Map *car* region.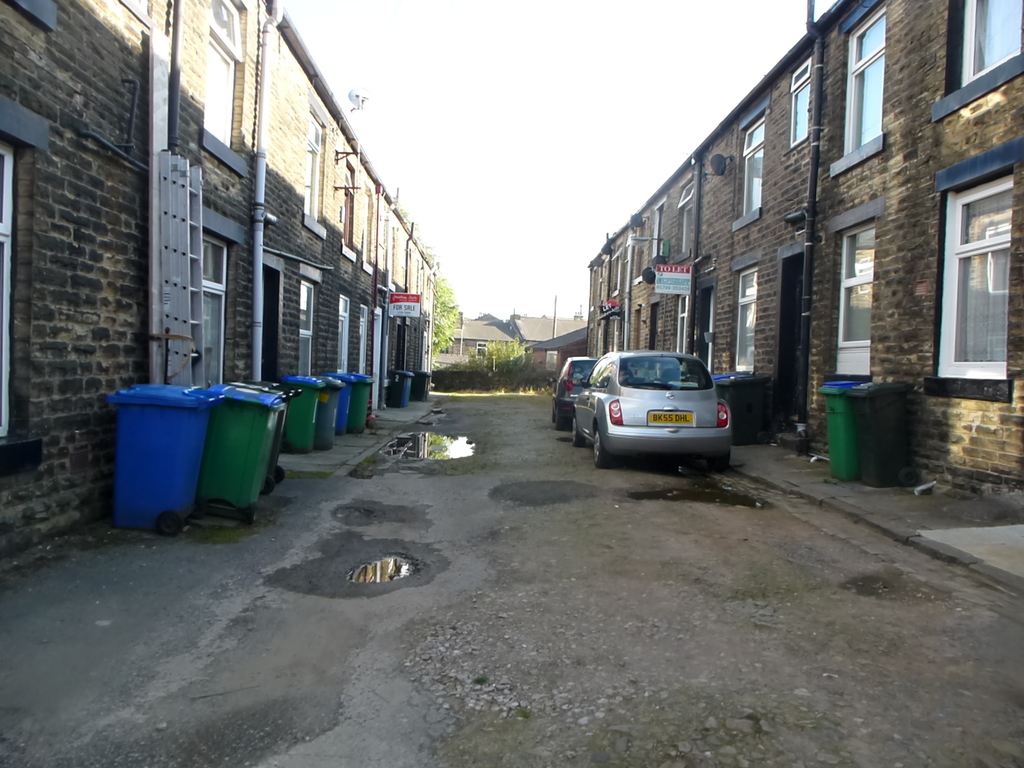
Mapped to 573:341:733:470.
